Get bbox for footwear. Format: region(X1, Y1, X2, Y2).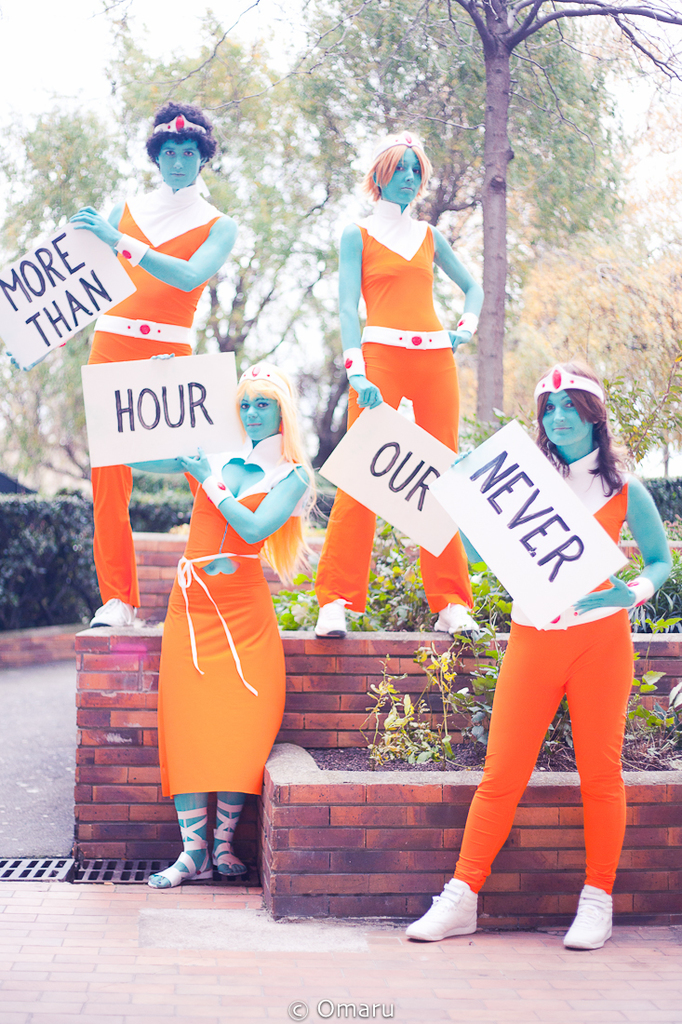
region(400, 876, 469, 947).
